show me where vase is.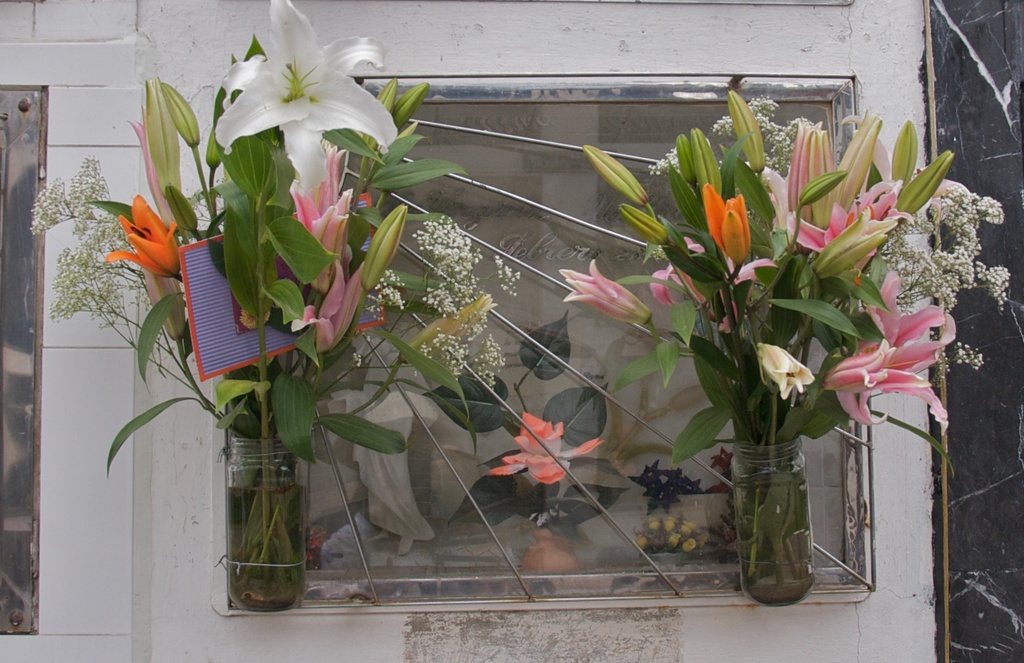
vase is at [223,432,306,615].
